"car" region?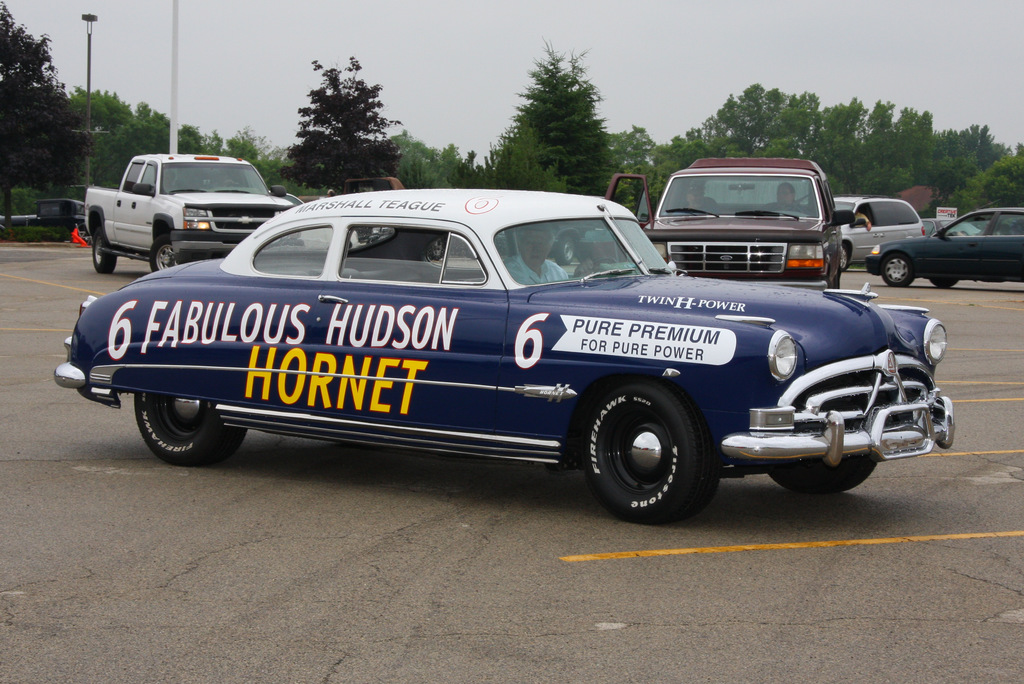
Rect(604, 158, 845, 288)
